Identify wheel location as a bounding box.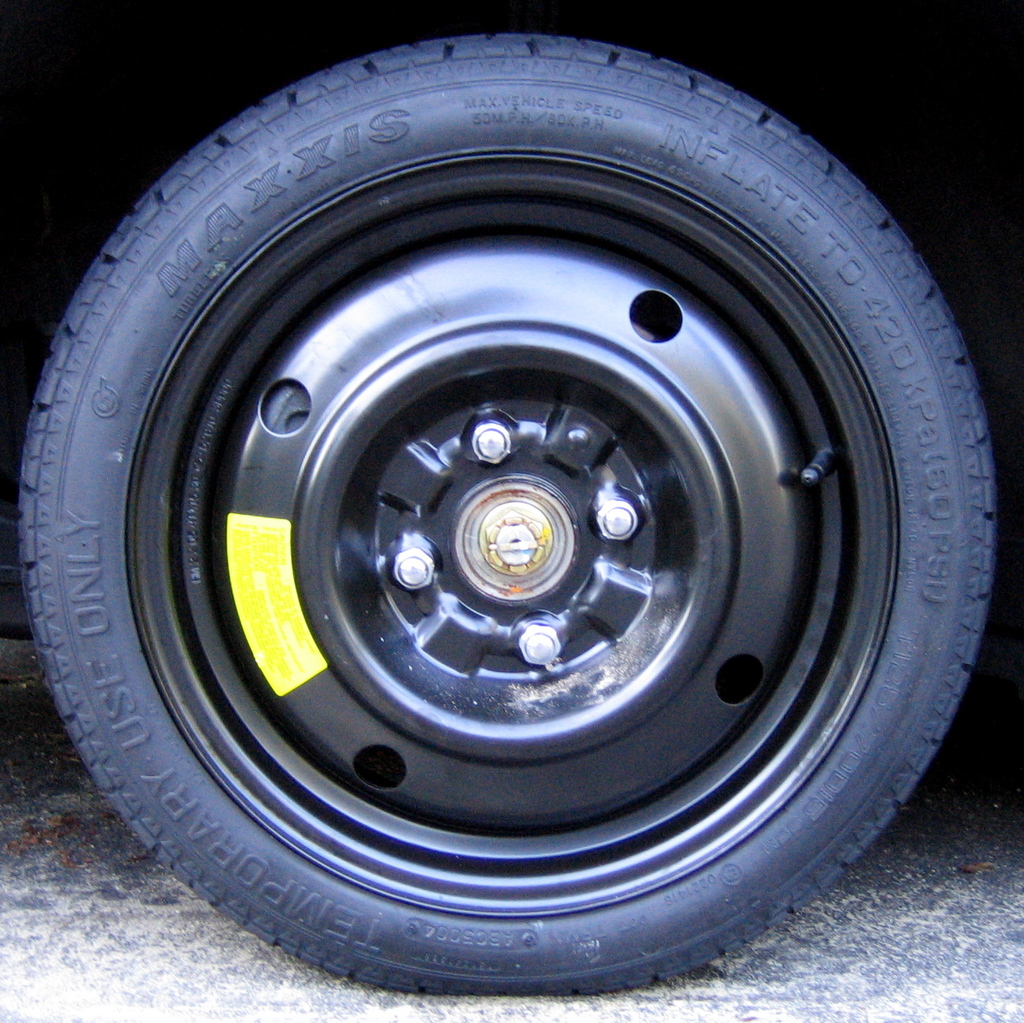
rect(14, 26, 1003, 1000).
